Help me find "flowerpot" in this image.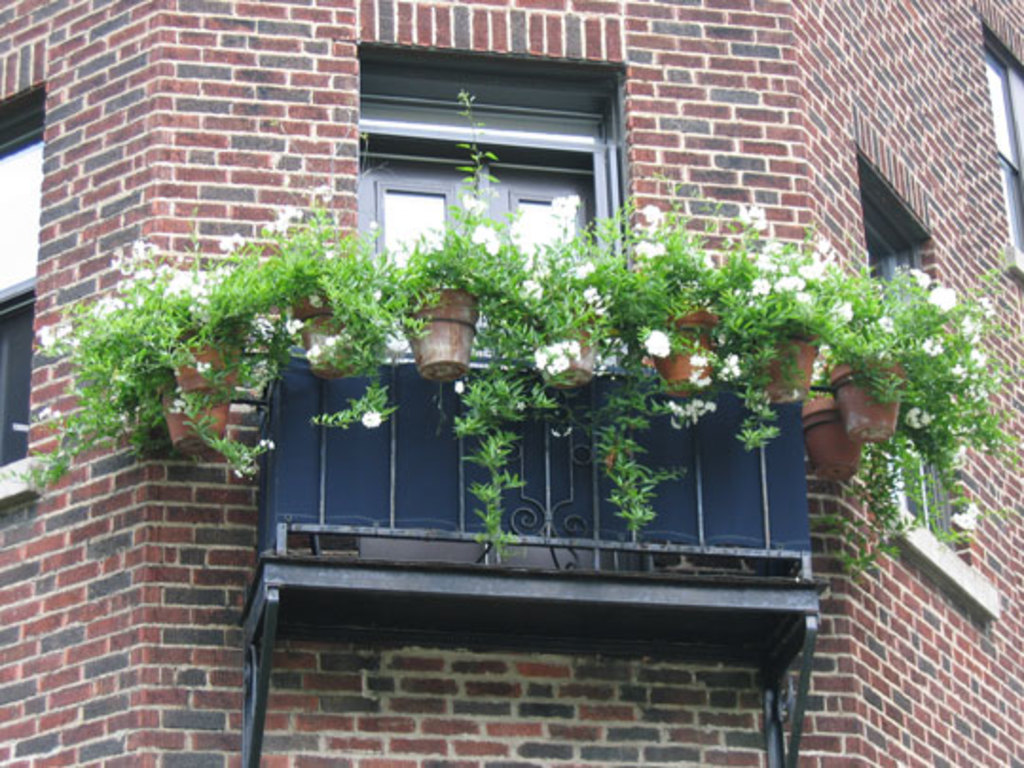
Found it: l=806, t=385, r=863, b=478.
